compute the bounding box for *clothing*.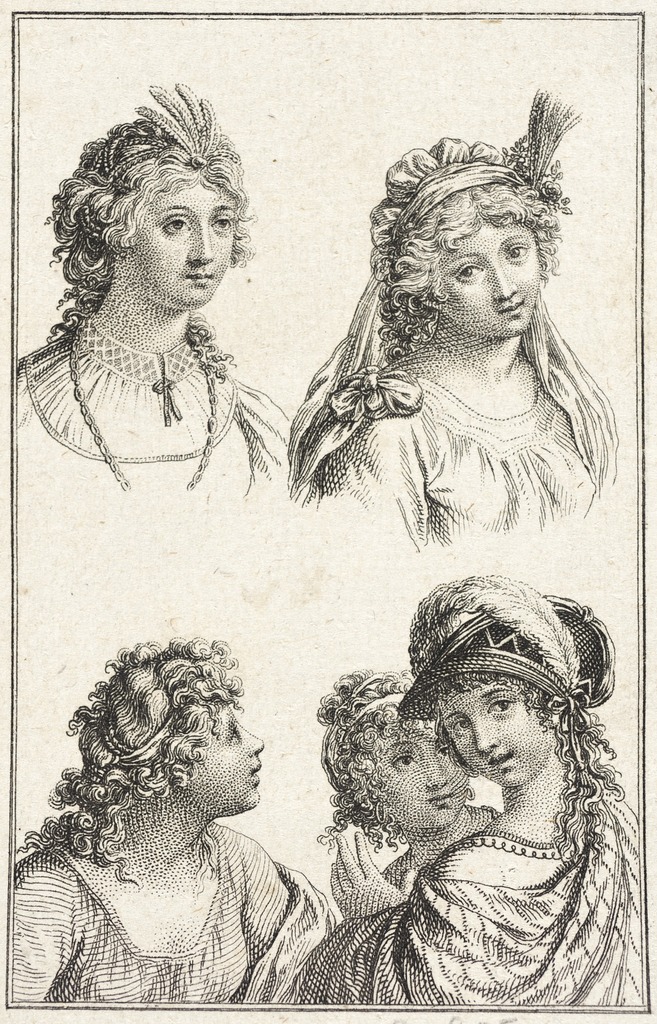
16,317,288,488.
